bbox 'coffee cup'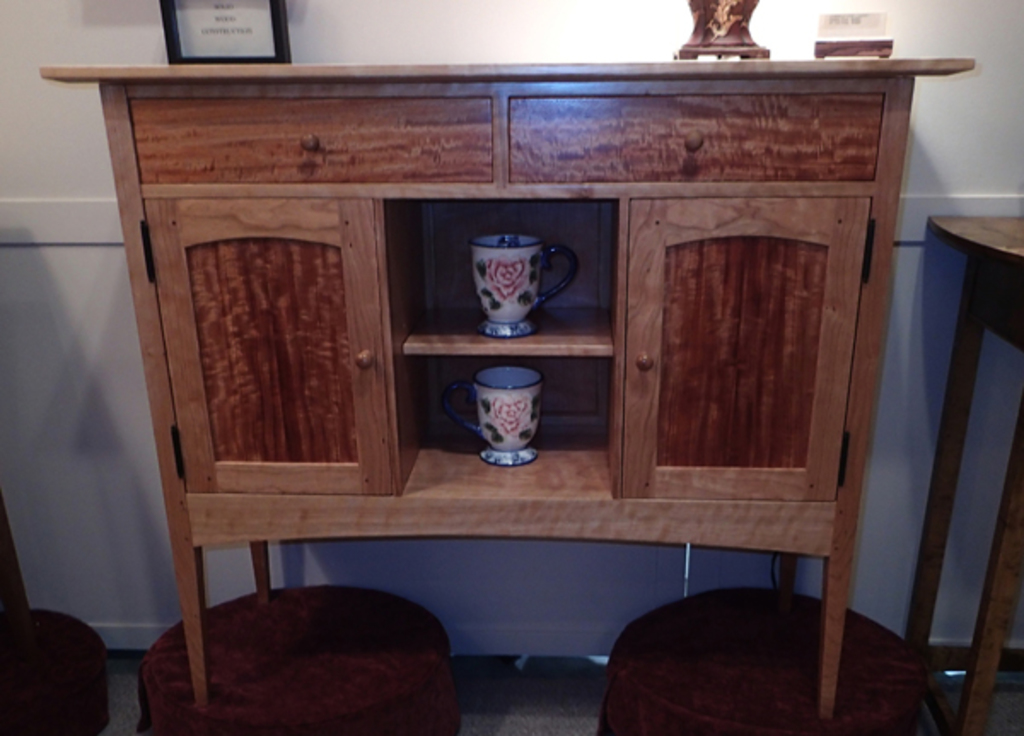
<region>468, 236, 580, 338</region>
